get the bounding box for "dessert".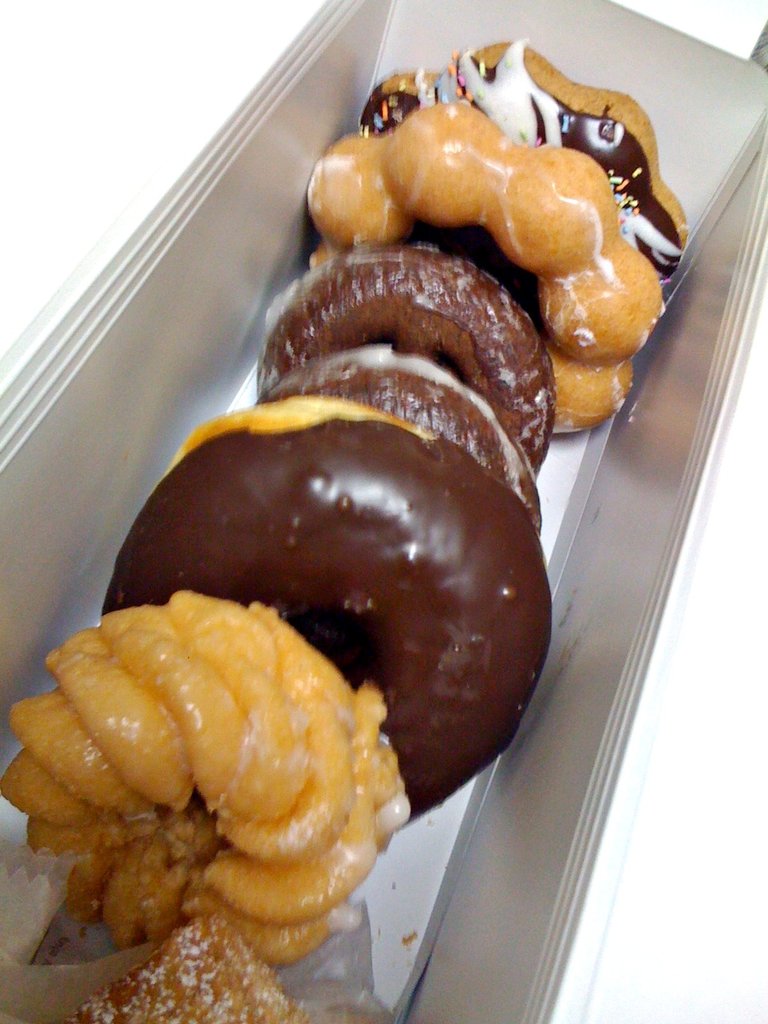
[0,593,408,970].
